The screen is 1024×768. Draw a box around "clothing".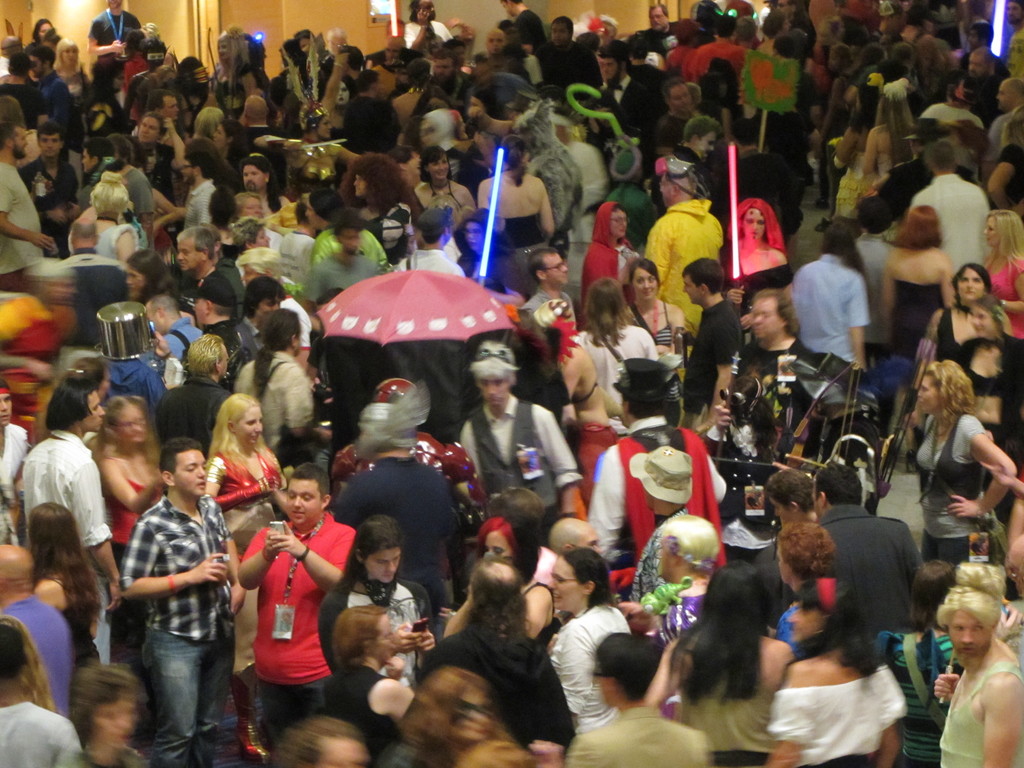
box(548, 600, 630, 723).
